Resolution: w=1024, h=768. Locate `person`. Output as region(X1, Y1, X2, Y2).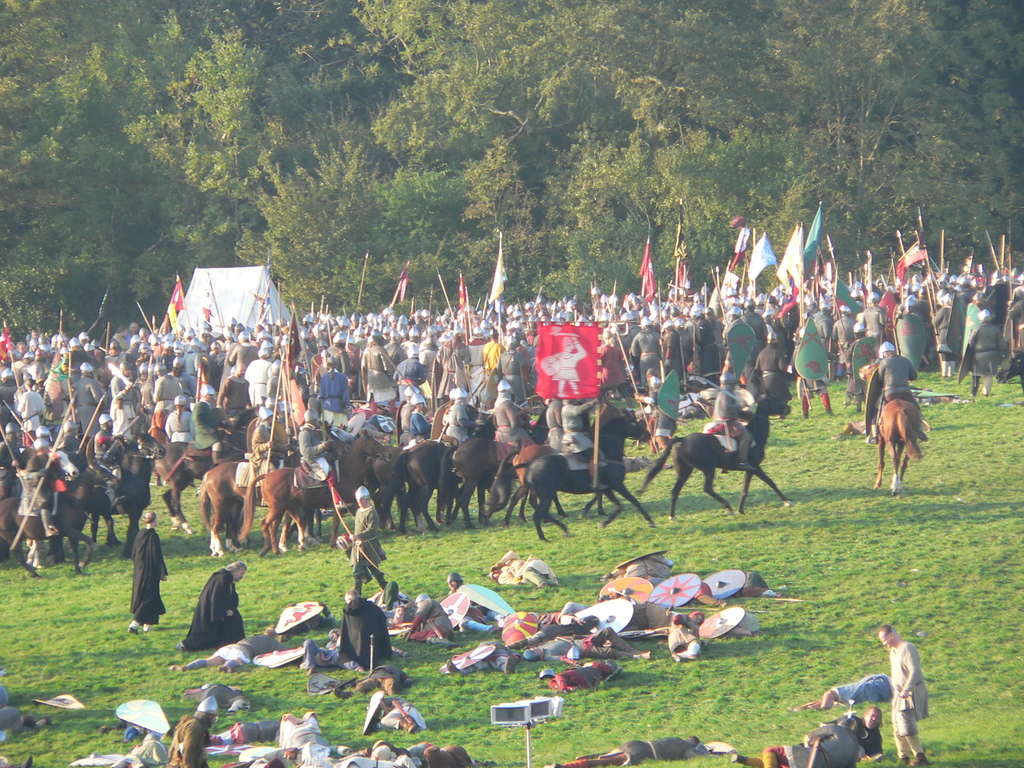
region(368, 580, 413, 623).
